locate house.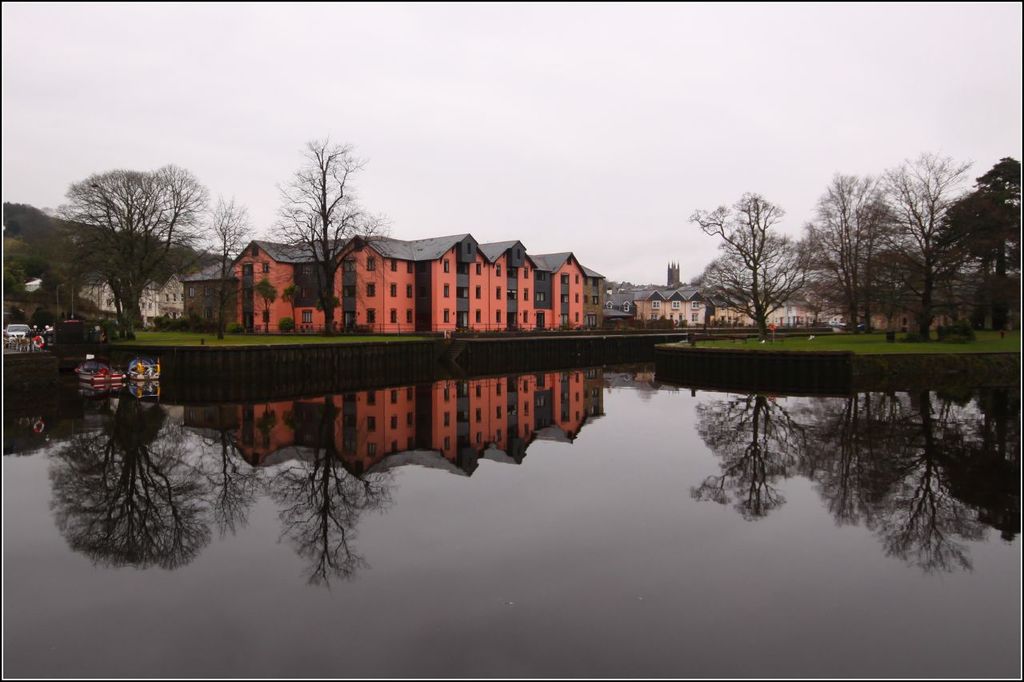
Bounding box: BBox(72, 269, 202, 325).
